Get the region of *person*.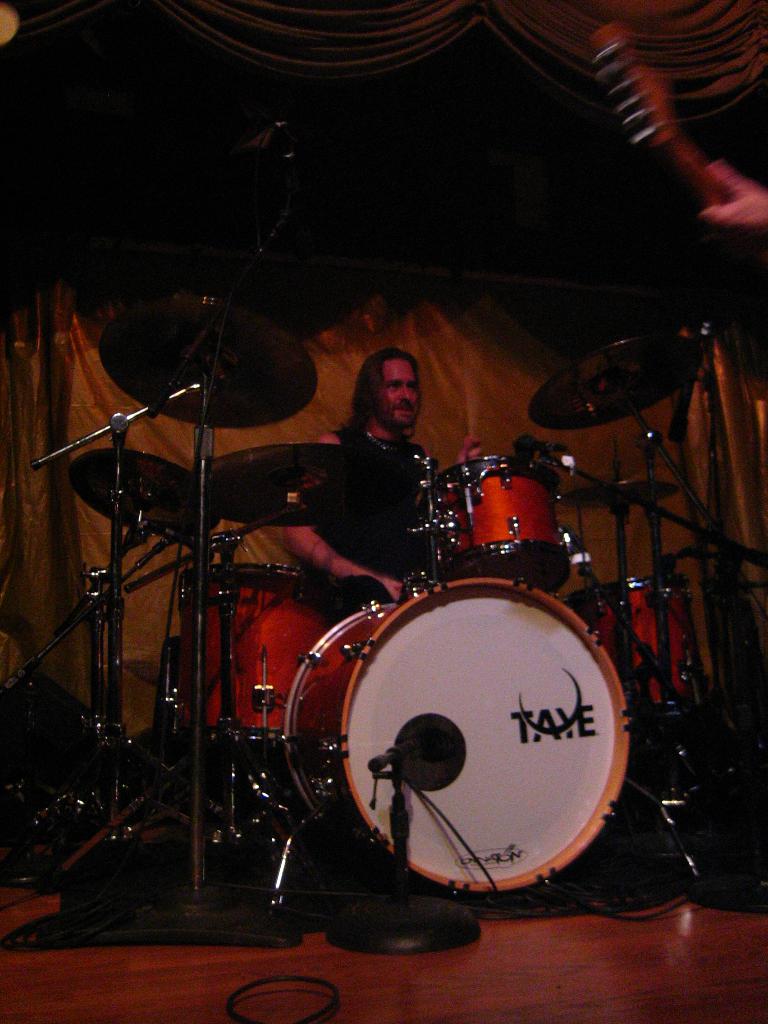
bbox=(334, 330, 458, 568).
